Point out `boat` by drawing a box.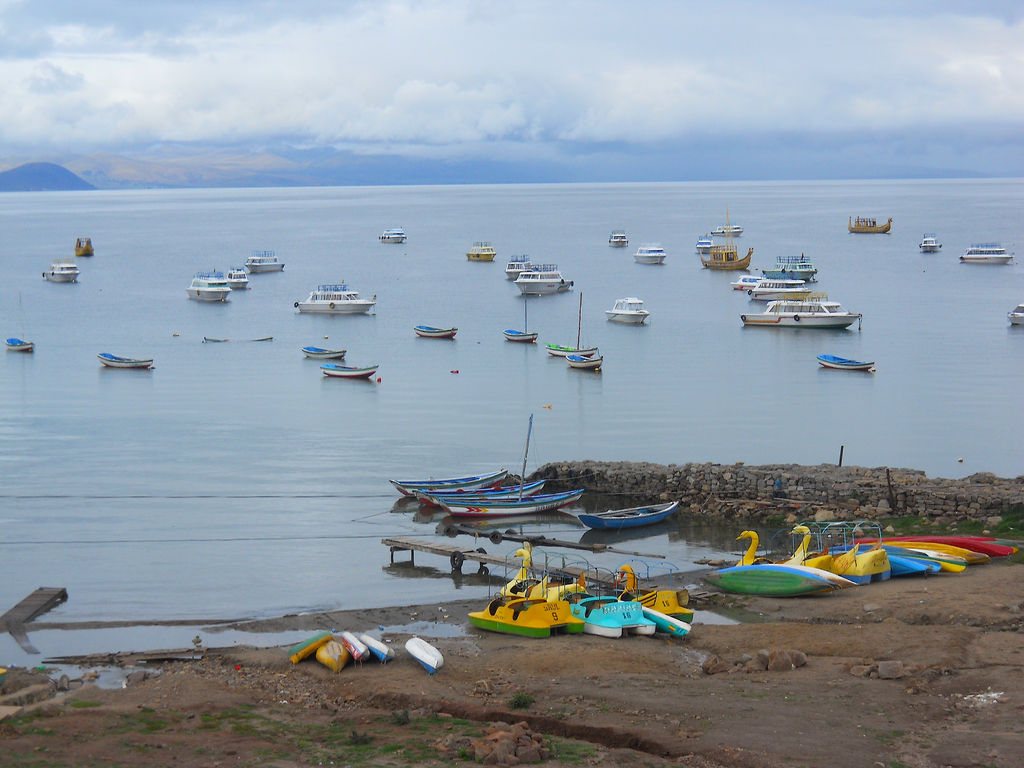
(698, 232, 712, 254).
